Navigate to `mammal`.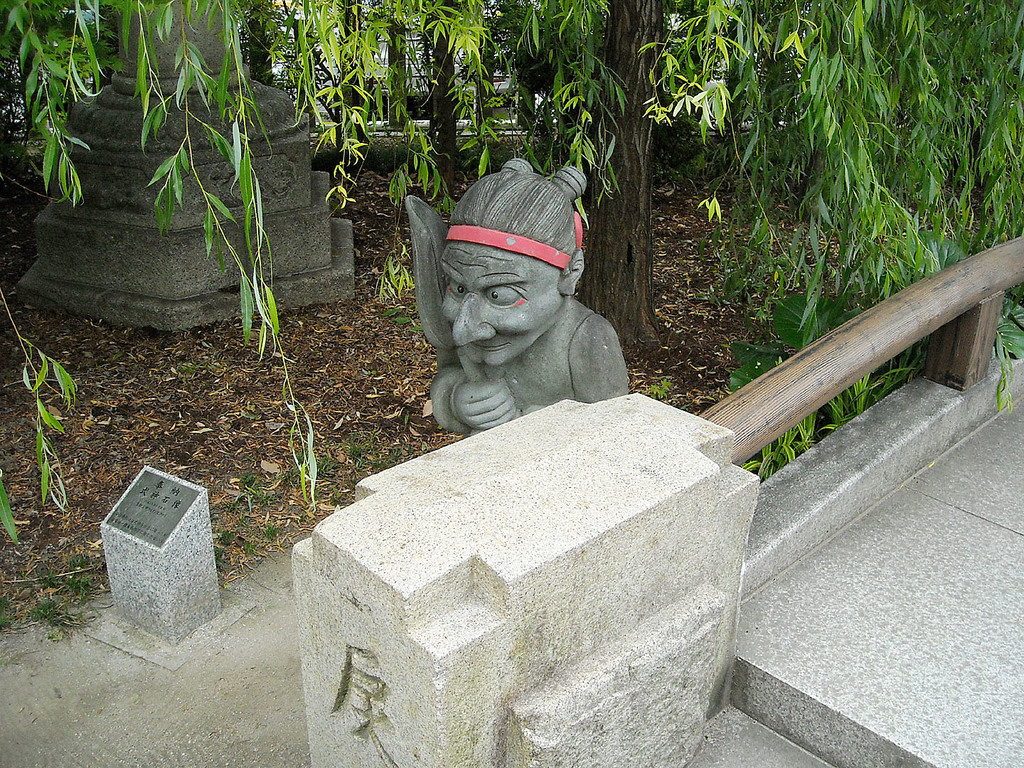
Navigation target: (391,150,663,433).
